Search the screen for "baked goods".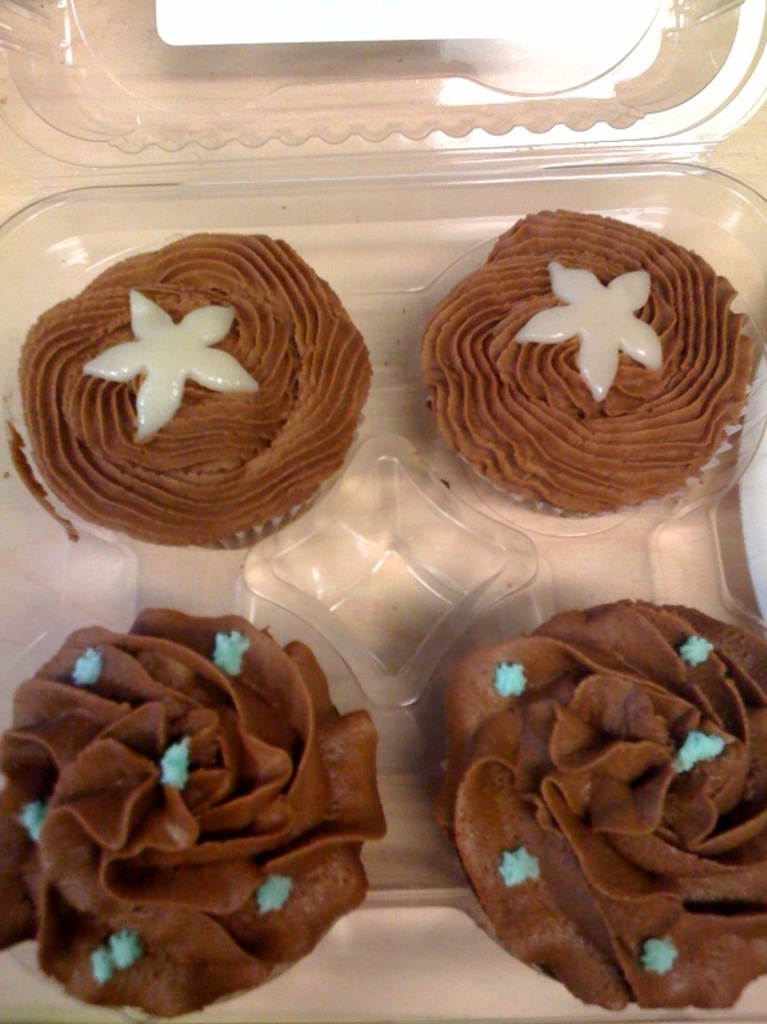
Found at x1=447 y1=590 x2=766 y2=1018.
